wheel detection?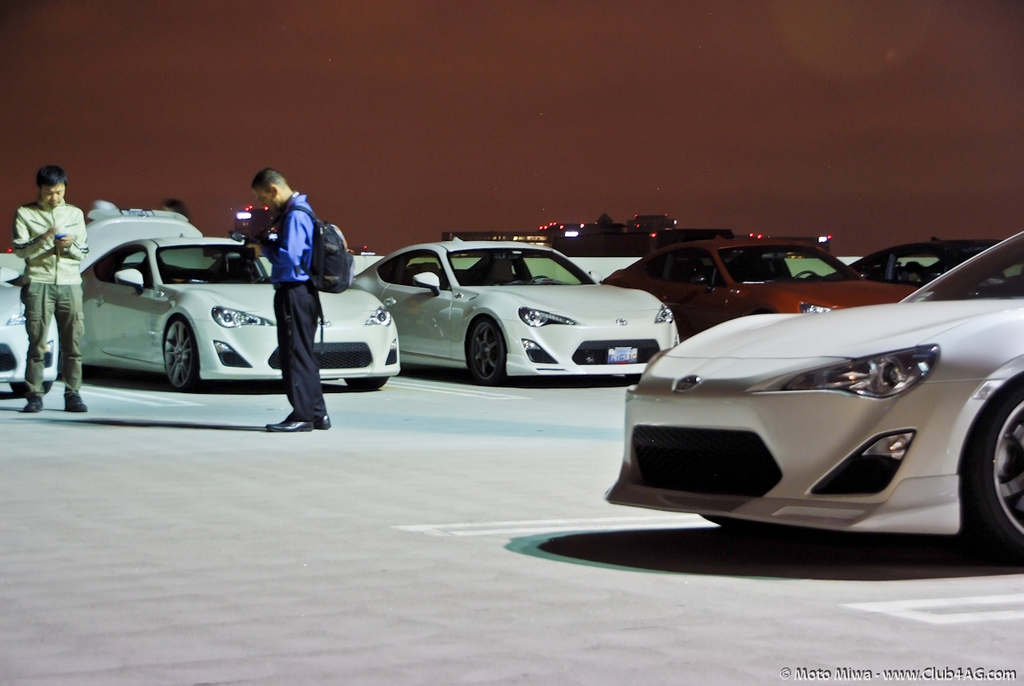
<region>465, 316, 506, 395</region>
